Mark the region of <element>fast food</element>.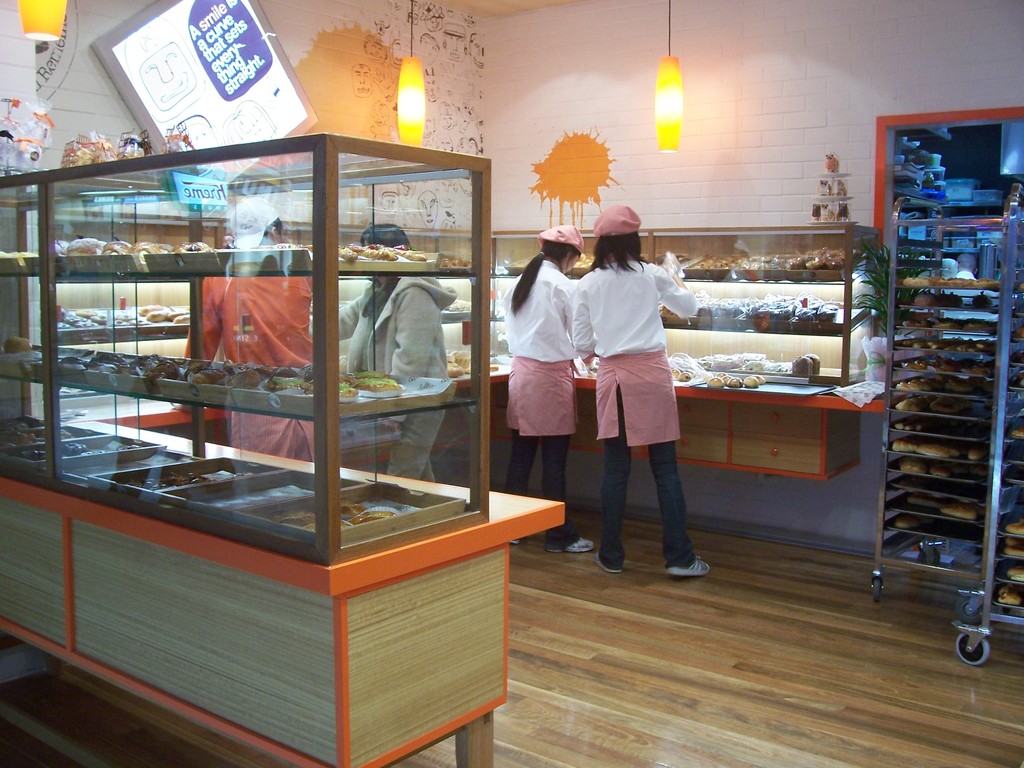
Region: bbox=(63, 428, 72, 441).
